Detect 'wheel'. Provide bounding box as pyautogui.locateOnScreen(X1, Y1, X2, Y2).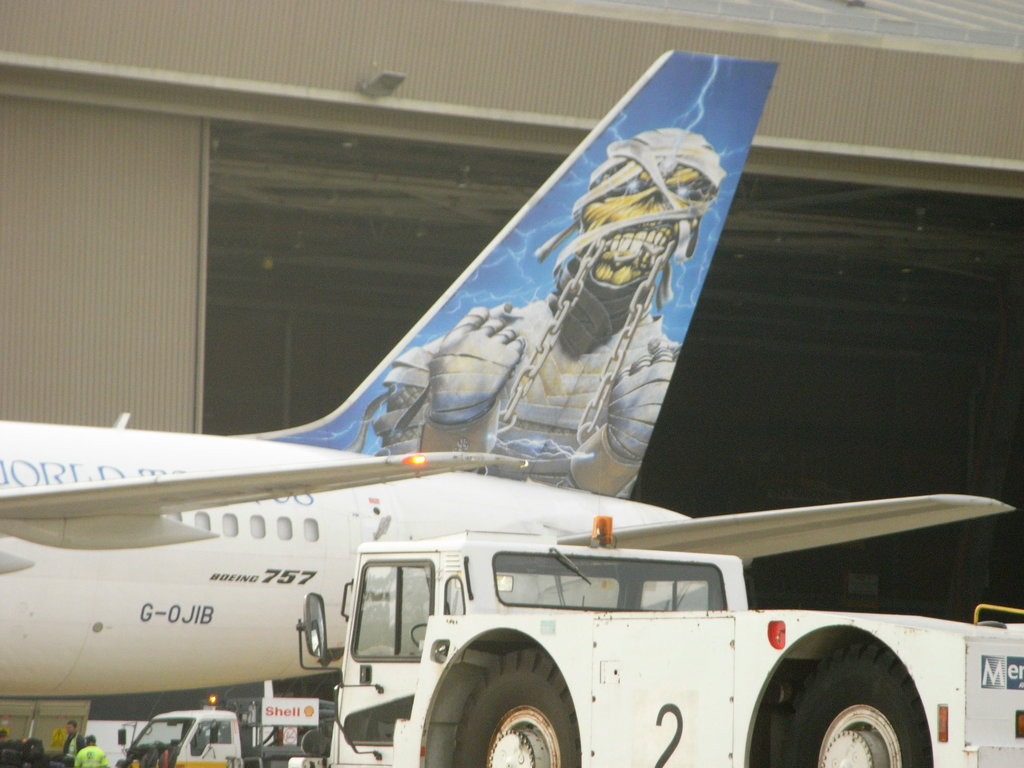
pyautogui.locateOnScreen(781, 661, 922, 760).
